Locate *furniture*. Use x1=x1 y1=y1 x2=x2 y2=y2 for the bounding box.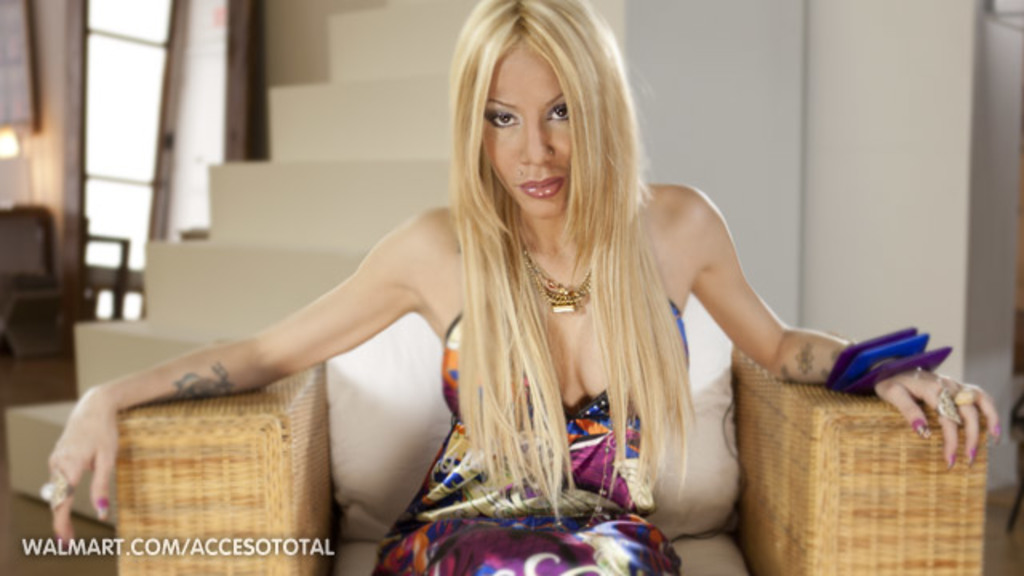
x1=114 y1=309 x2=987 y2=574.
